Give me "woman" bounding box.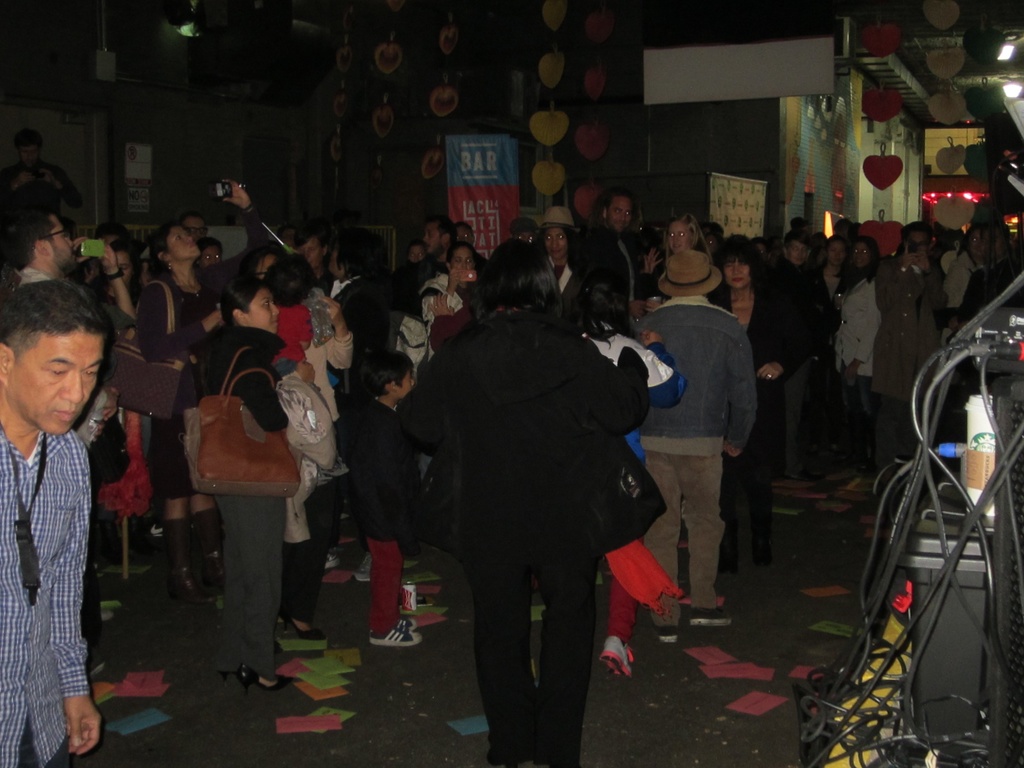
bbox(99, 236, 145, 317).
